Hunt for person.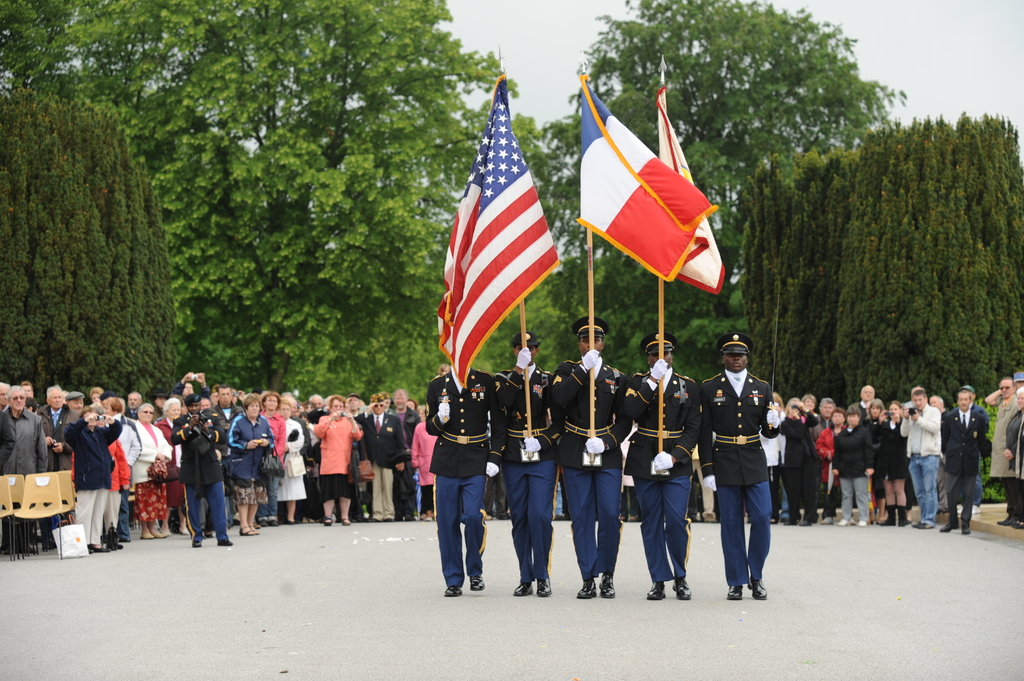
Hunted down at x1=941, y1=385, x2=981, y2=522.
